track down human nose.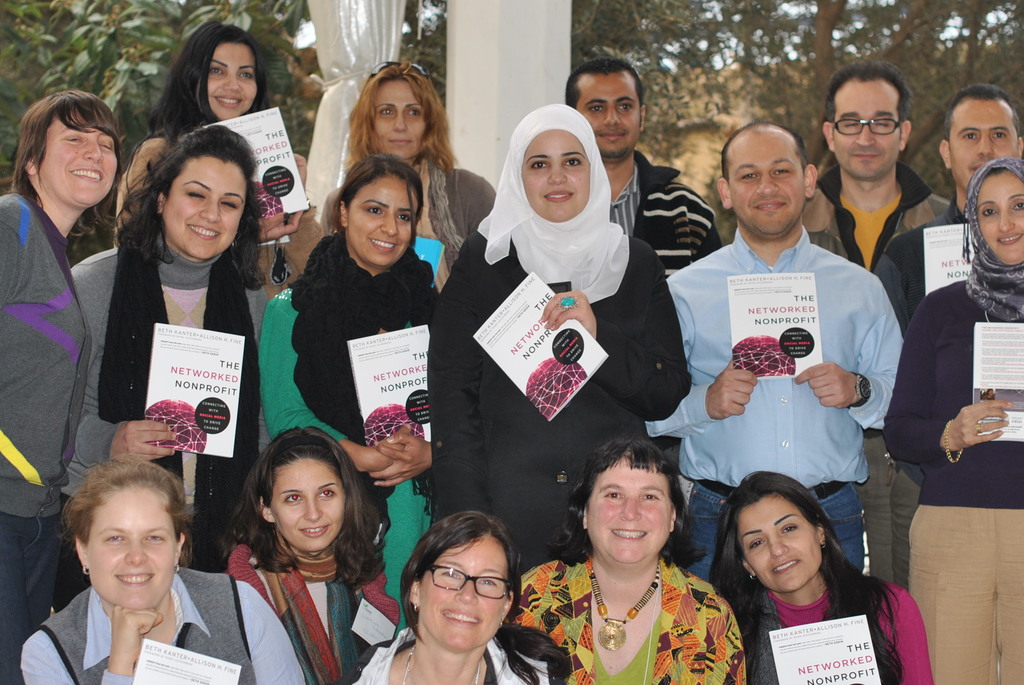
Tracked to box(219, 72, 241, 95).
